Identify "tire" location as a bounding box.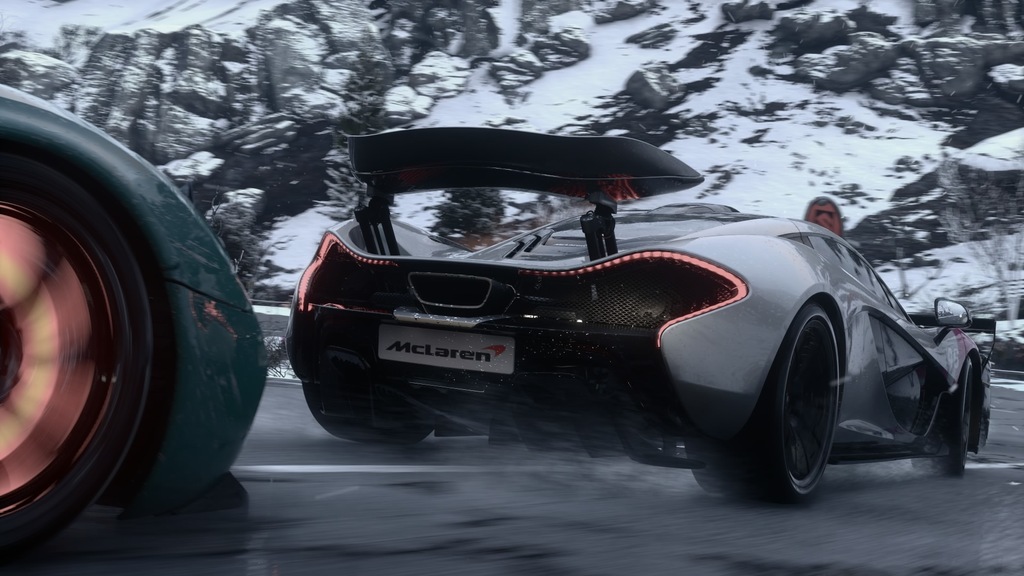
305,317,444,443.
